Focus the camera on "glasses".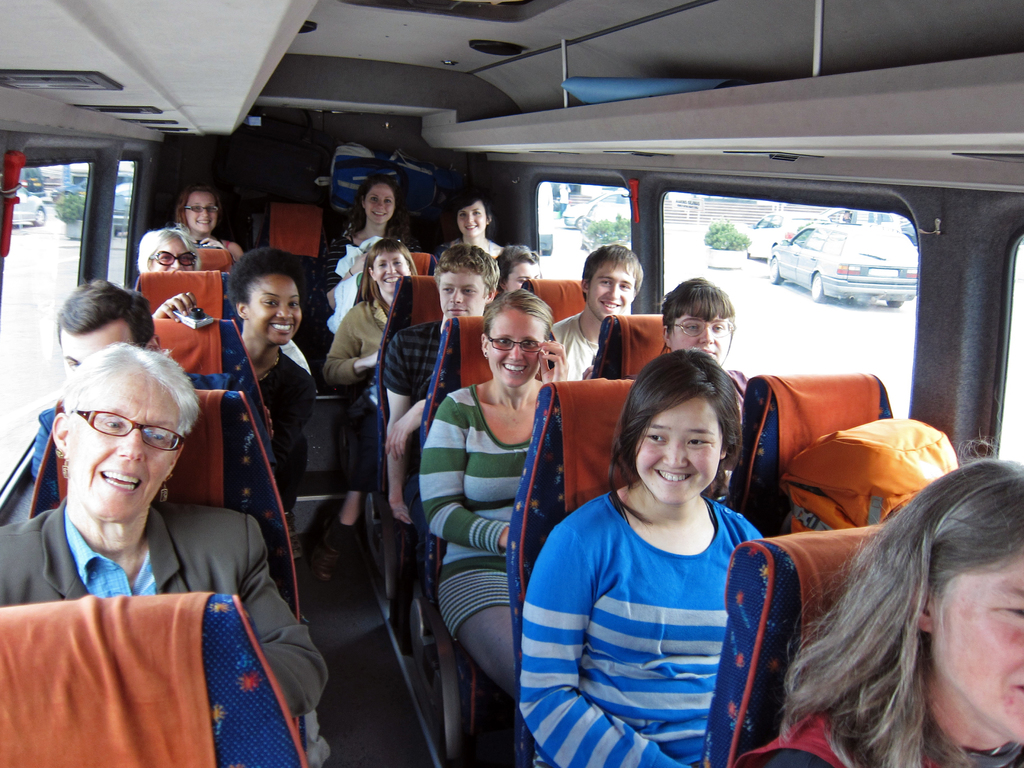
Focus region: Rect(151, 250, 196, 266).
